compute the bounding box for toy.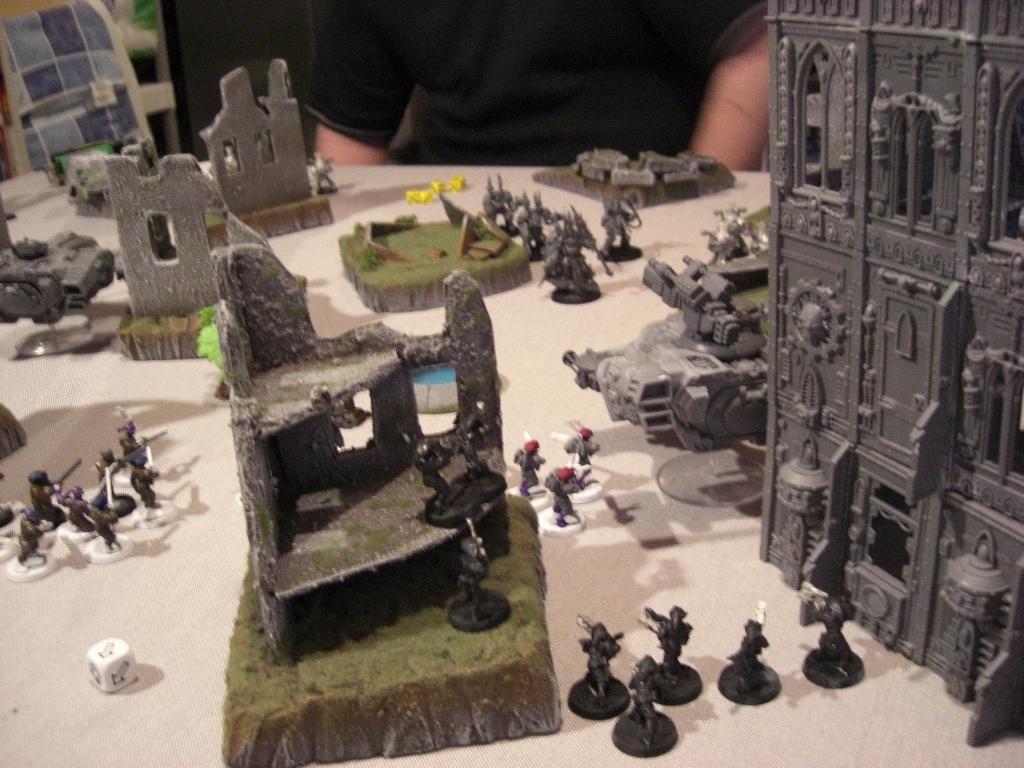
(x1=536, y1=466, x2=596, y2=520).
